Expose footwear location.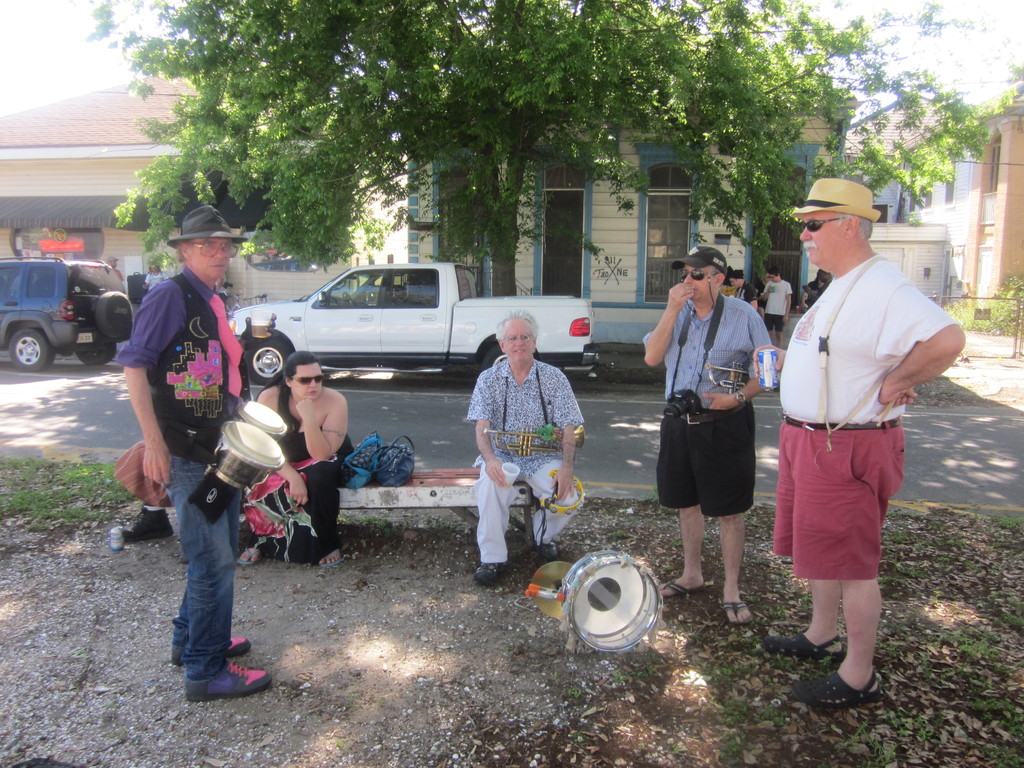
Exposed at box=[168, 637, 259, 707].
